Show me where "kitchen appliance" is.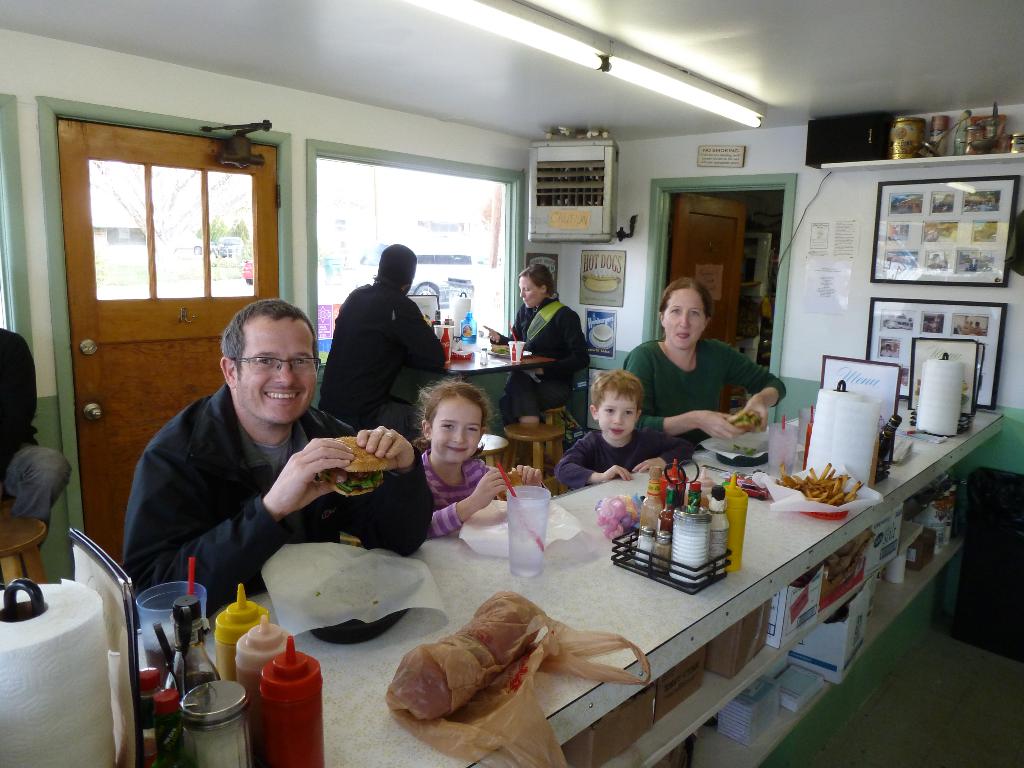
"kitchen appliance" is at <region>503, 482, 552, 585</region>.
